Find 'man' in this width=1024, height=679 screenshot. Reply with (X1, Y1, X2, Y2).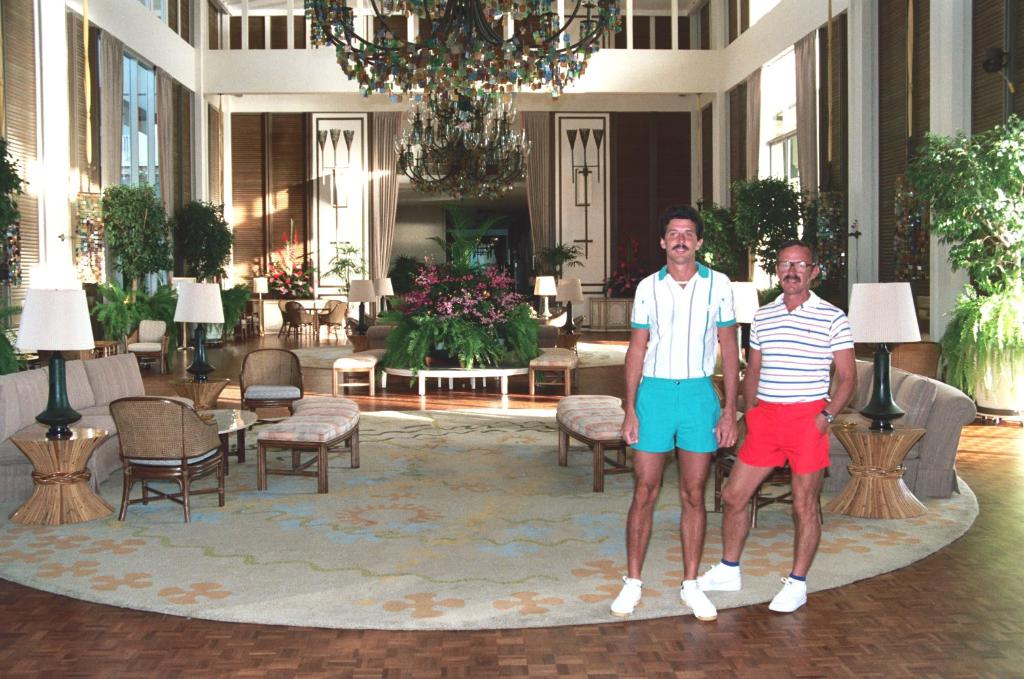
(694, 239, 859, 611).
